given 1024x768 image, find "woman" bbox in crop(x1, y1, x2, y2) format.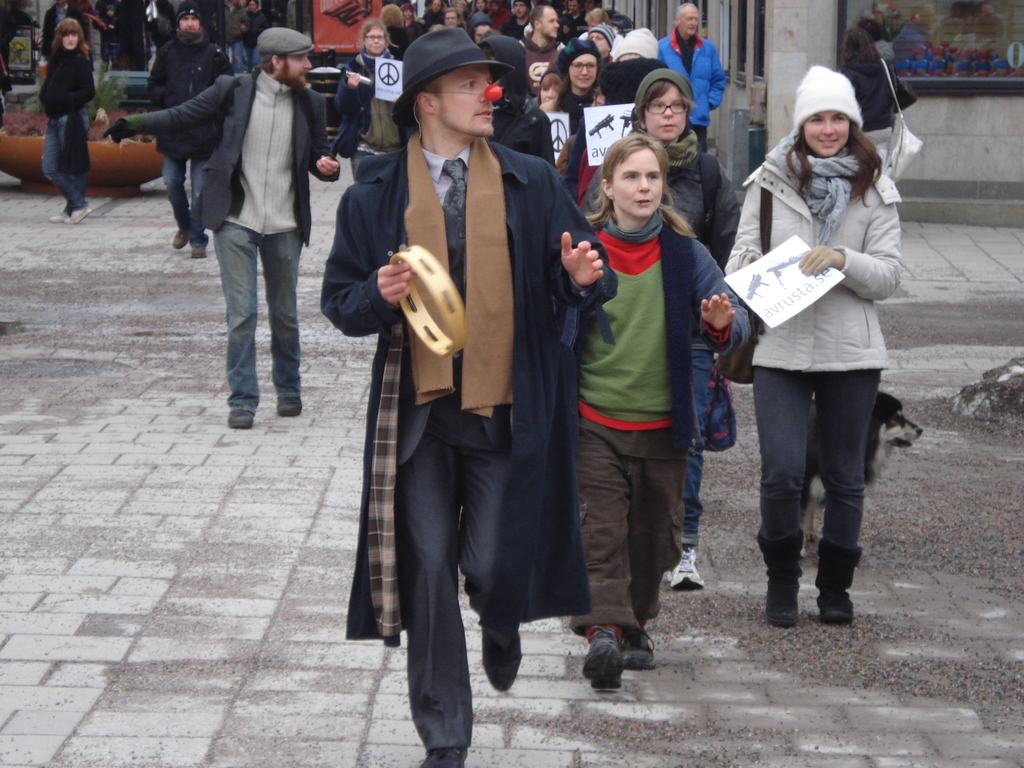
crop(578, 68, 743, 594).
